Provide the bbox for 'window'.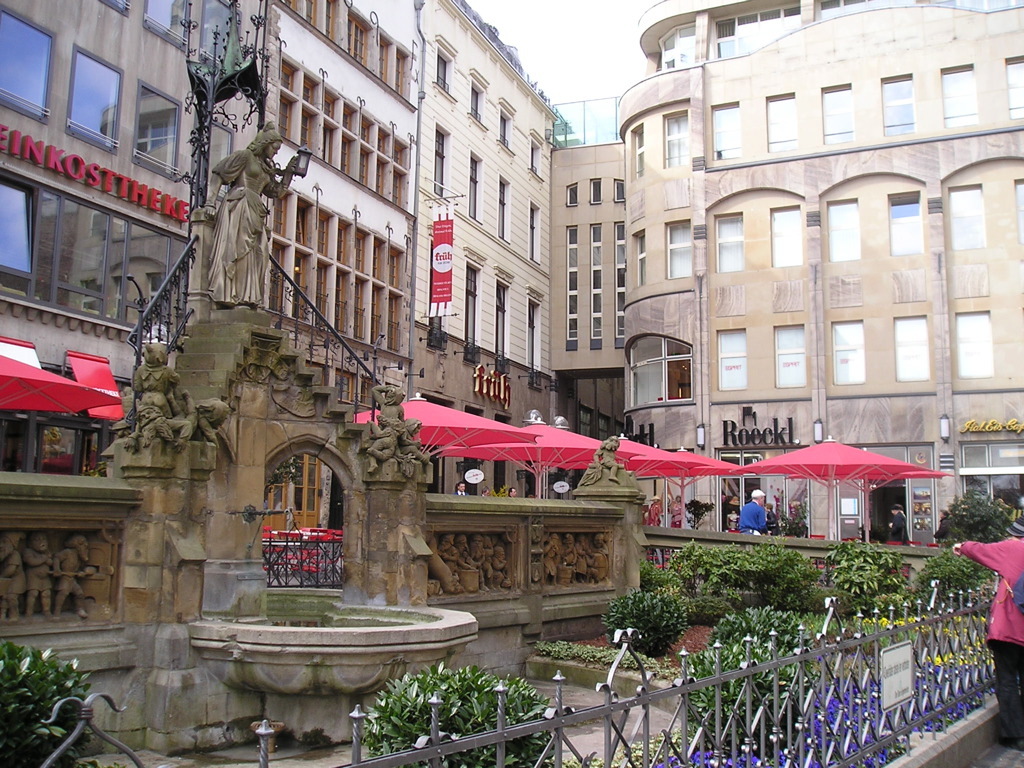
<bbox>470, 160, 481, 218</bbox>.
